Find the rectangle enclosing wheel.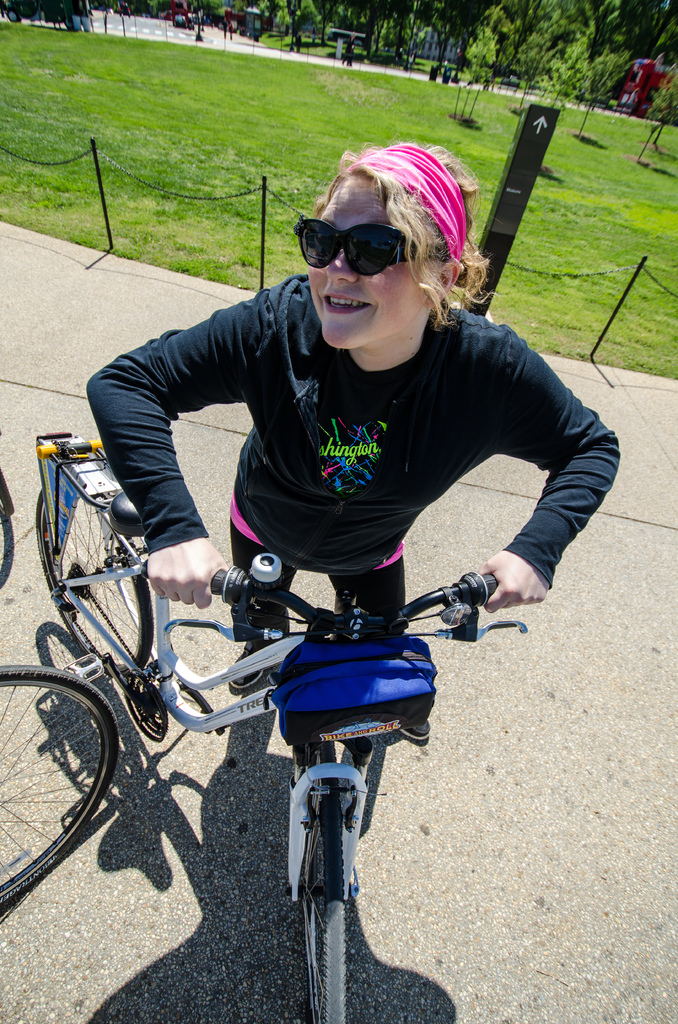
l=24, t=486, r=169, b=687.
